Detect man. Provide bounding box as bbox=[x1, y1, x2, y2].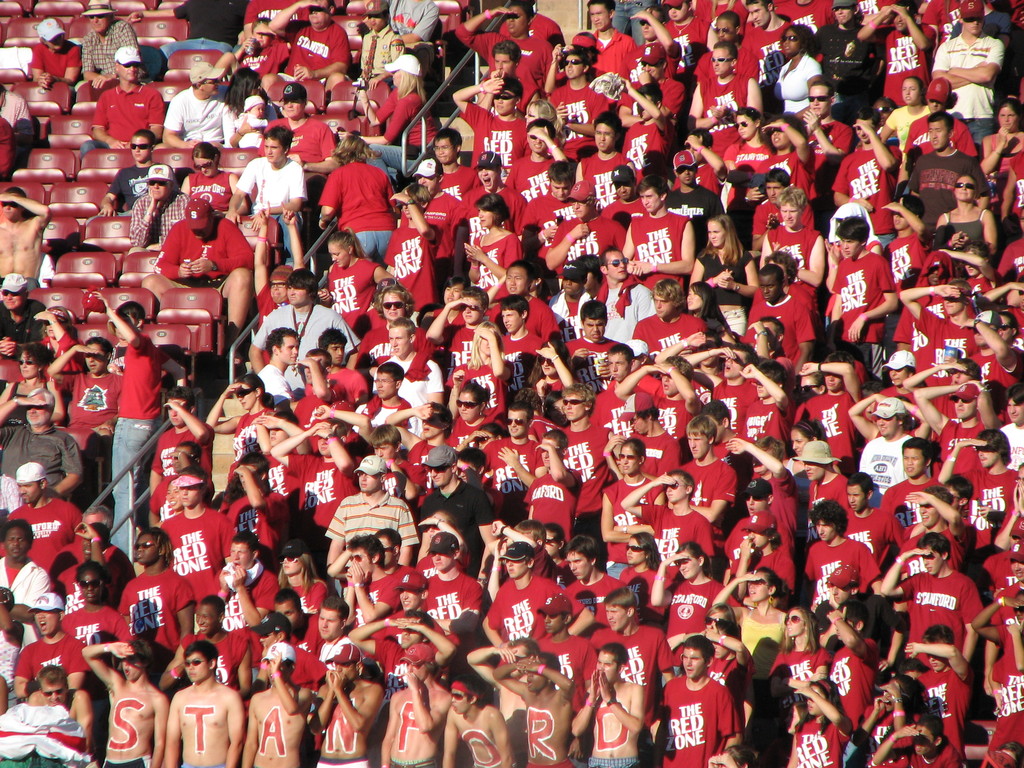
bbox=[156, 587, 251, 694].
